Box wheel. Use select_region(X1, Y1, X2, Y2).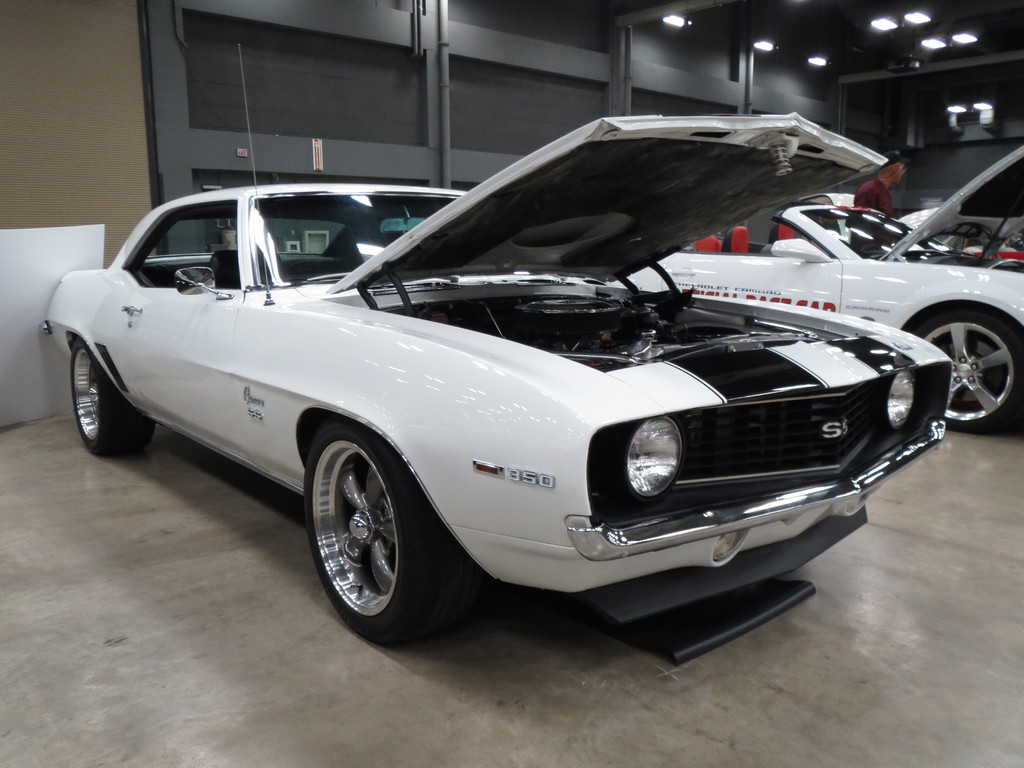
select_region(296, 425, 433, 637).
